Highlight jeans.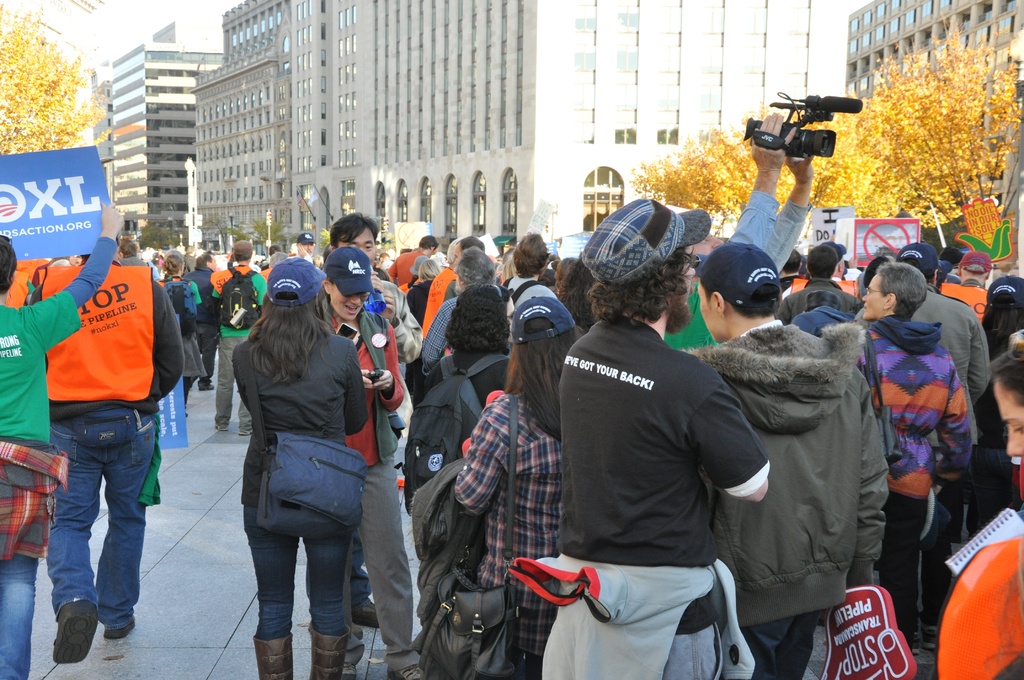
Highlighted region: box=[50, 408, 155, 629].
